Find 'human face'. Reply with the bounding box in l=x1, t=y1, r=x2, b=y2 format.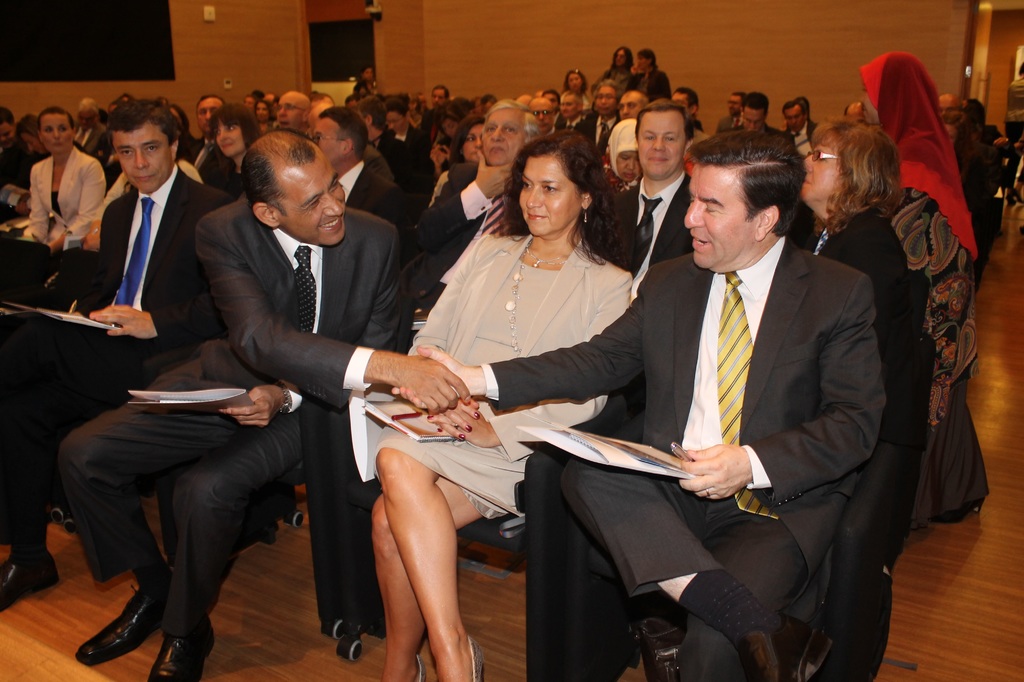
l=639, t=106, r=684, b=178.
